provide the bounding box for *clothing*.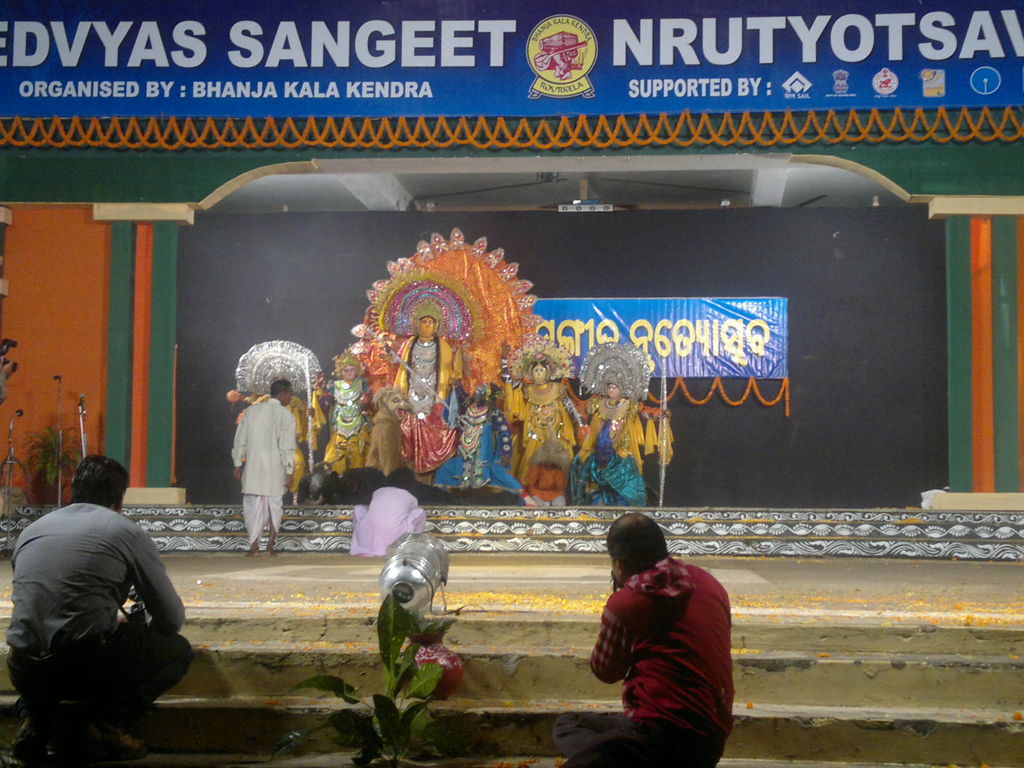
l=498, t=370, r=577, b=507.
